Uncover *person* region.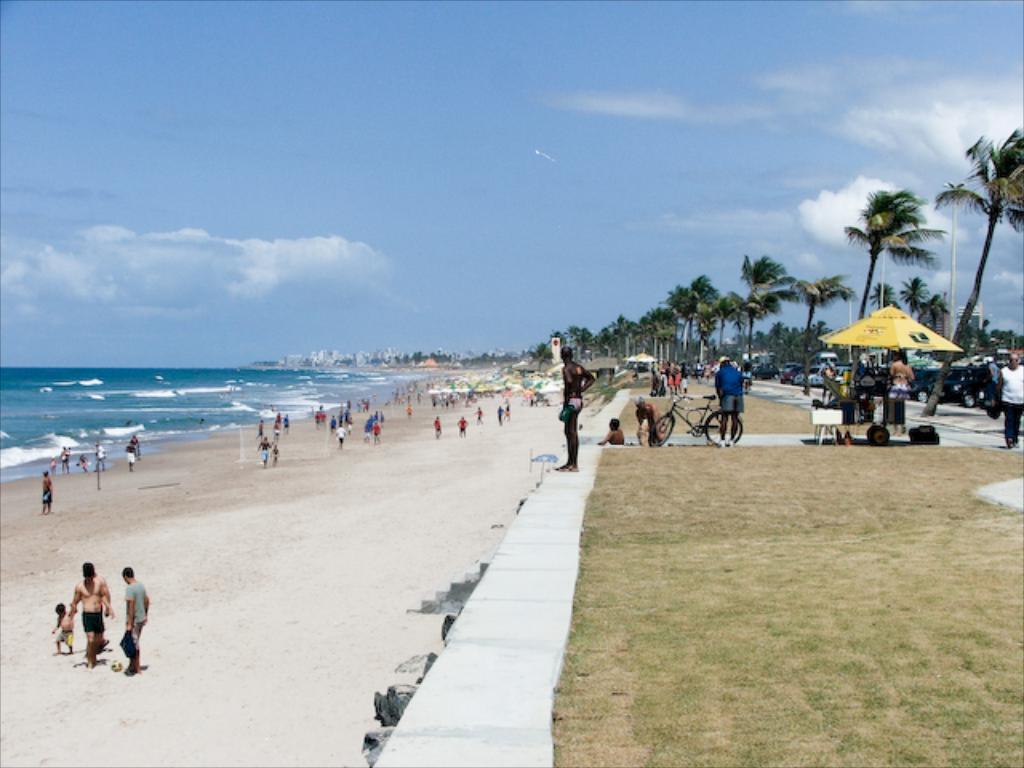
Uncovered: [left=712, top=352, right=747, bottom=456].
